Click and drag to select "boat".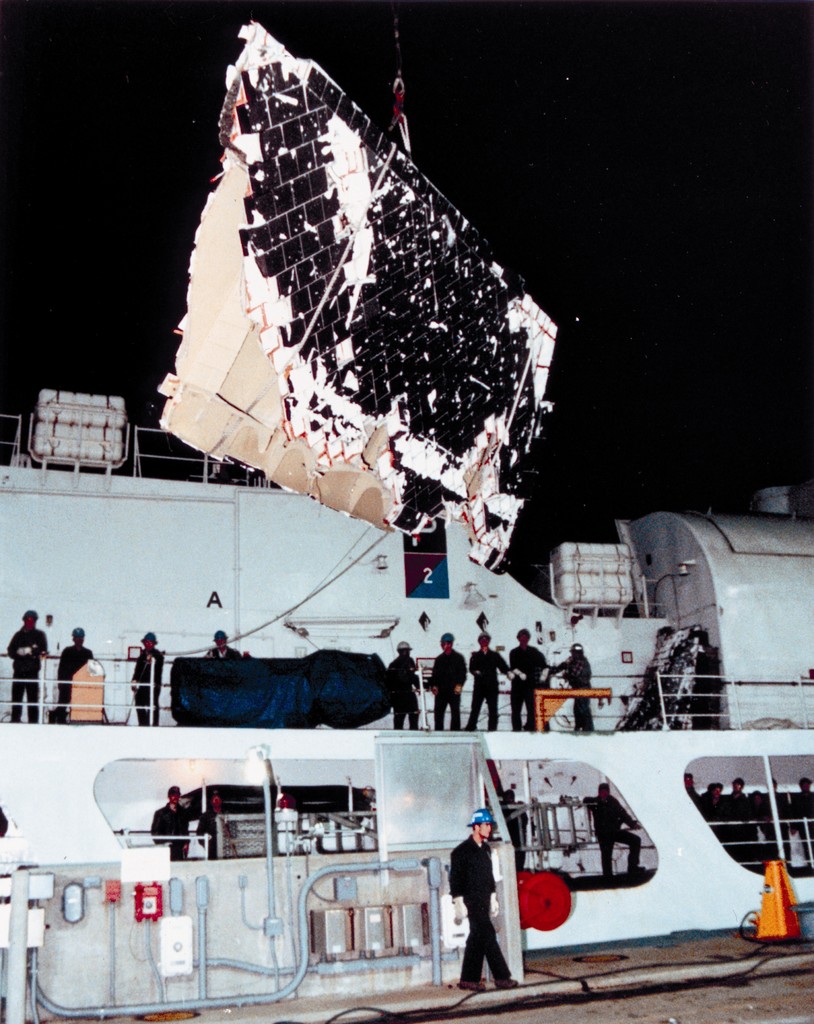
Selection: box(0, 8, 813, 1023).
